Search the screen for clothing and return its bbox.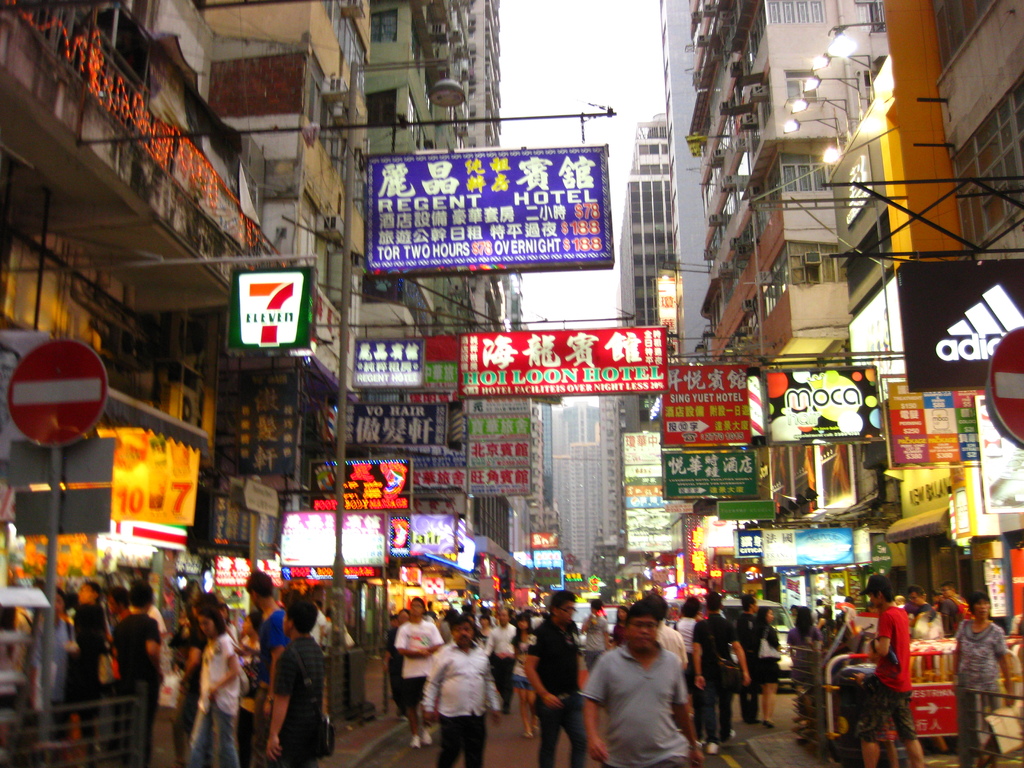
Found: {"x1": 957, "y1": 614, "x2": 1007, "y2": 766}.
